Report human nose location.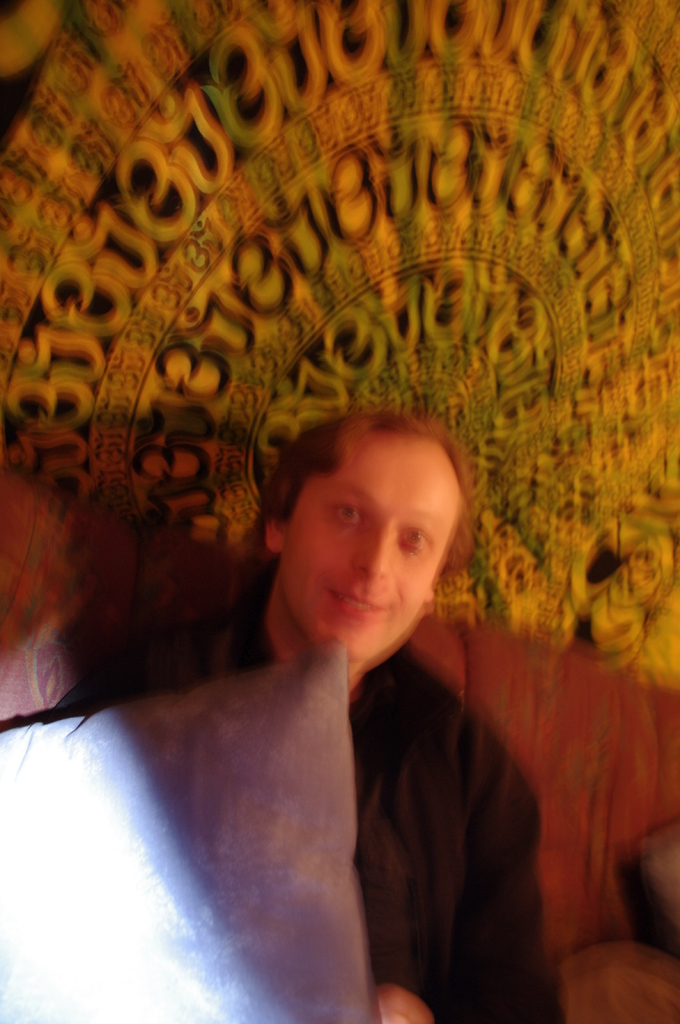
Report: pyautogui.locateOnScreen(353, 523, 391, 586).
